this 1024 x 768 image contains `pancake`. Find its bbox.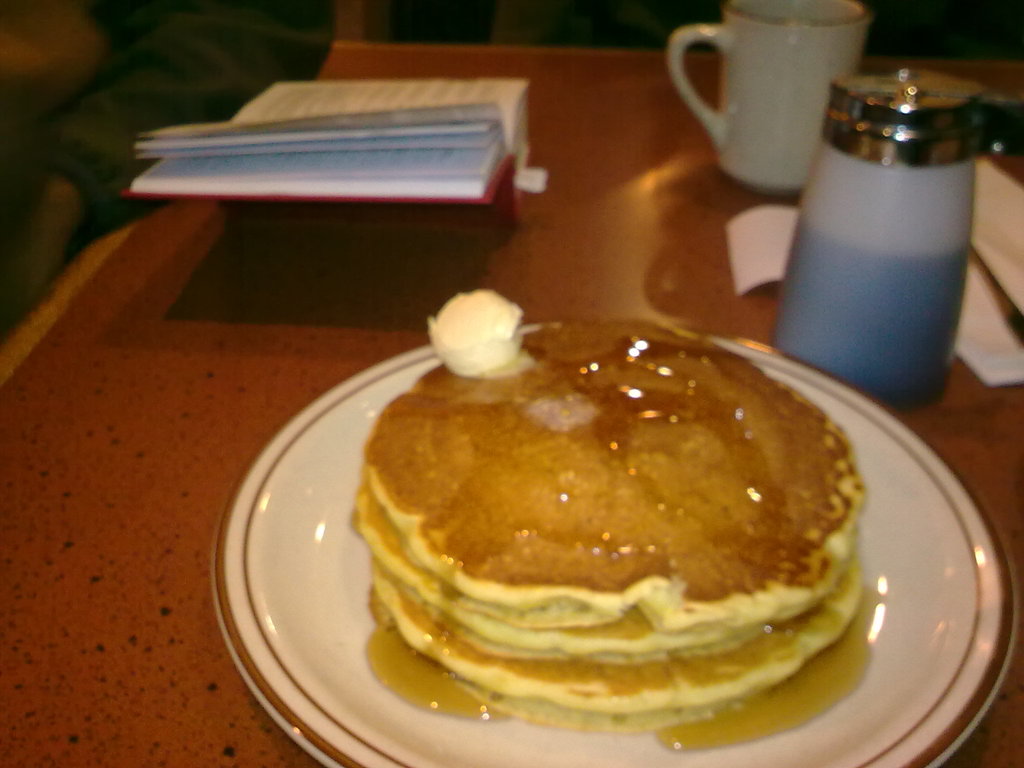
region(350, 464, 872, 657).
